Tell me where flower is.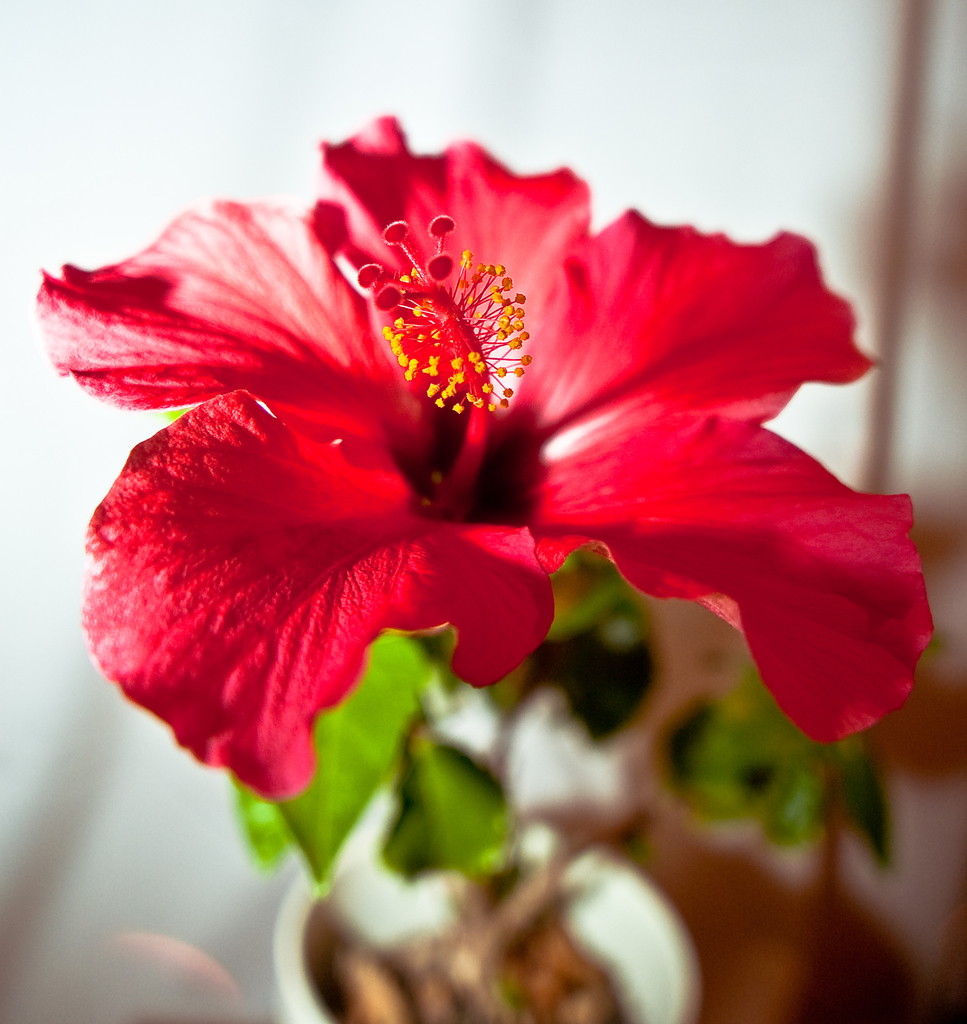
flower is at rect(93, 52, 966, 831).
